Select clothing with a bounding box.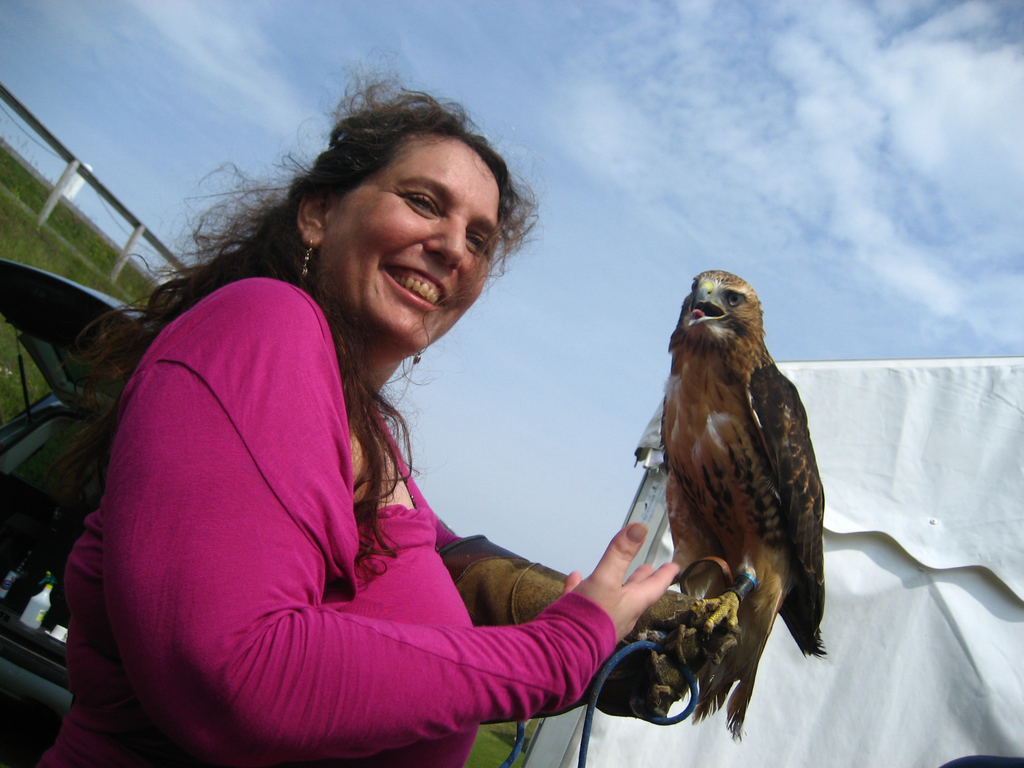
BBox(107, 232, 605, 735).
